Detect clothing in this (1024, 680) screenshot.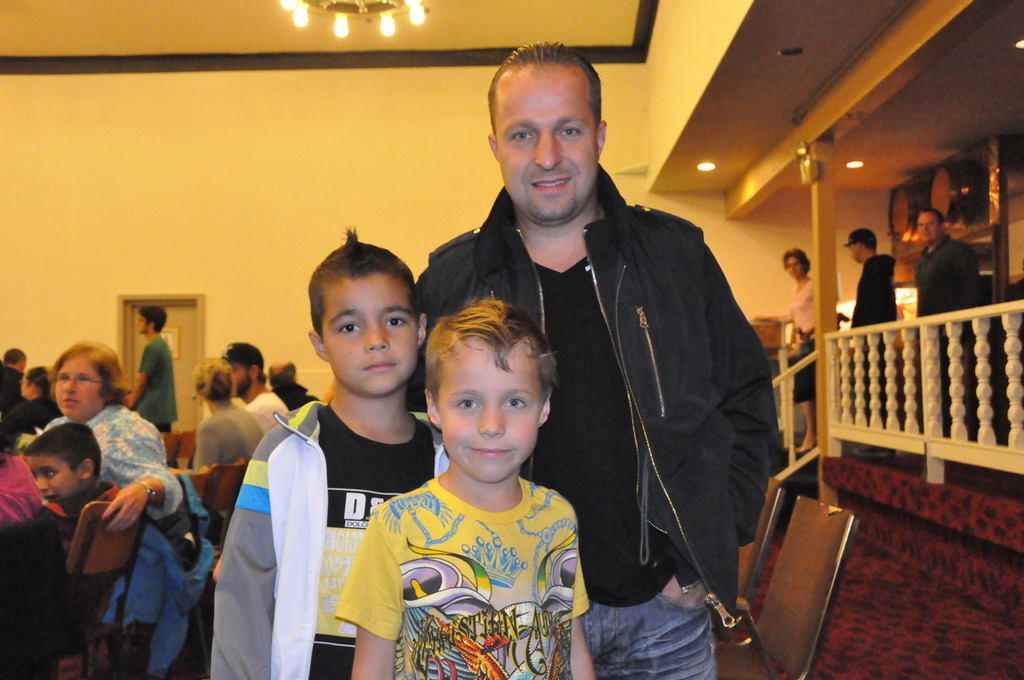
Detection: Rect(852, 255, 900, 333).
